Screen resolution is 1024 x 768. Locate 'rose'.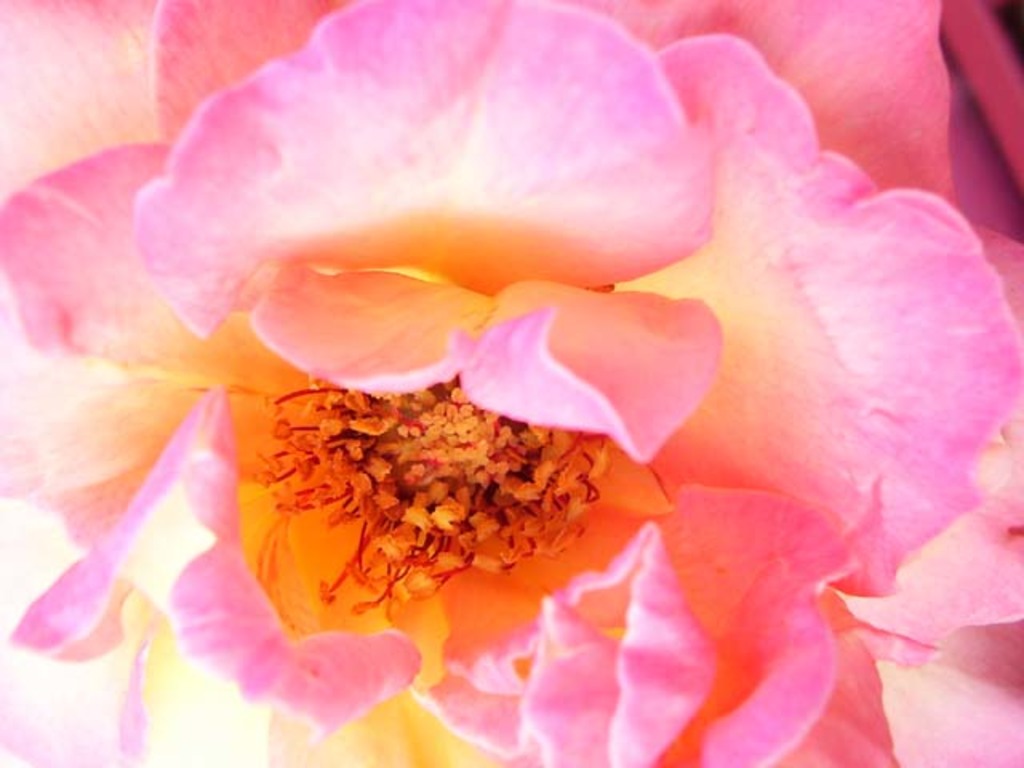
{"left": 0, "top": 0, "right": 1022, "bottom": 766}.
